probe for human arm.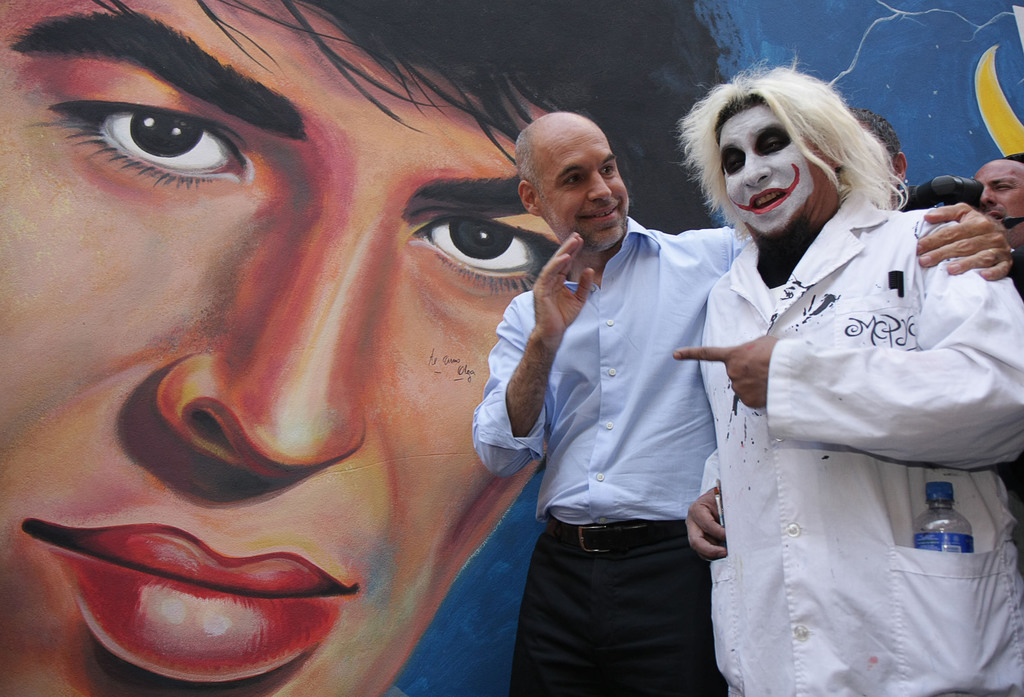
Probe result: <box>918,198,1015,286</box>.
